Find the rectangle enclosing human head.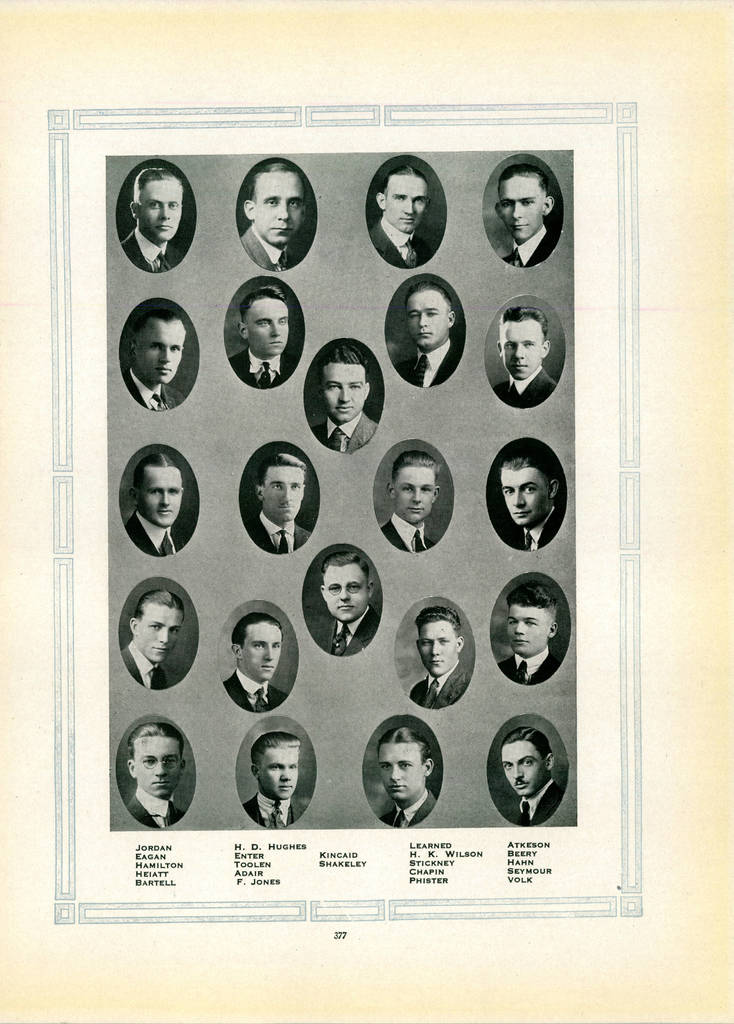
<box>251,452,309,525</box>.
